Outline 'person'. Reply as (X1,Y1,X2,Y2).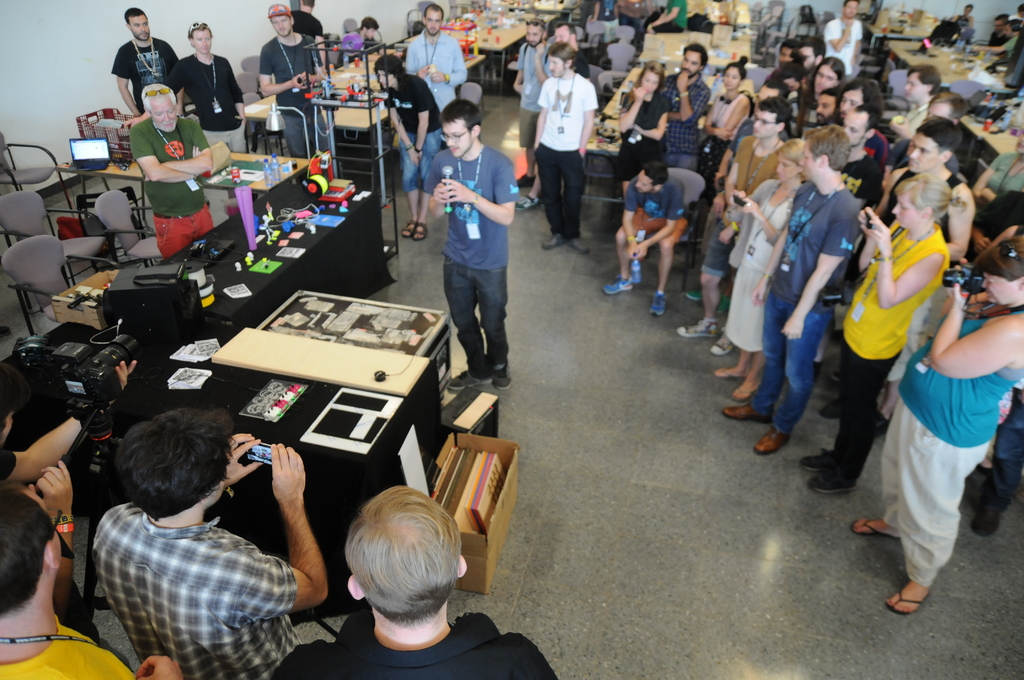
(1,475,191,679).
